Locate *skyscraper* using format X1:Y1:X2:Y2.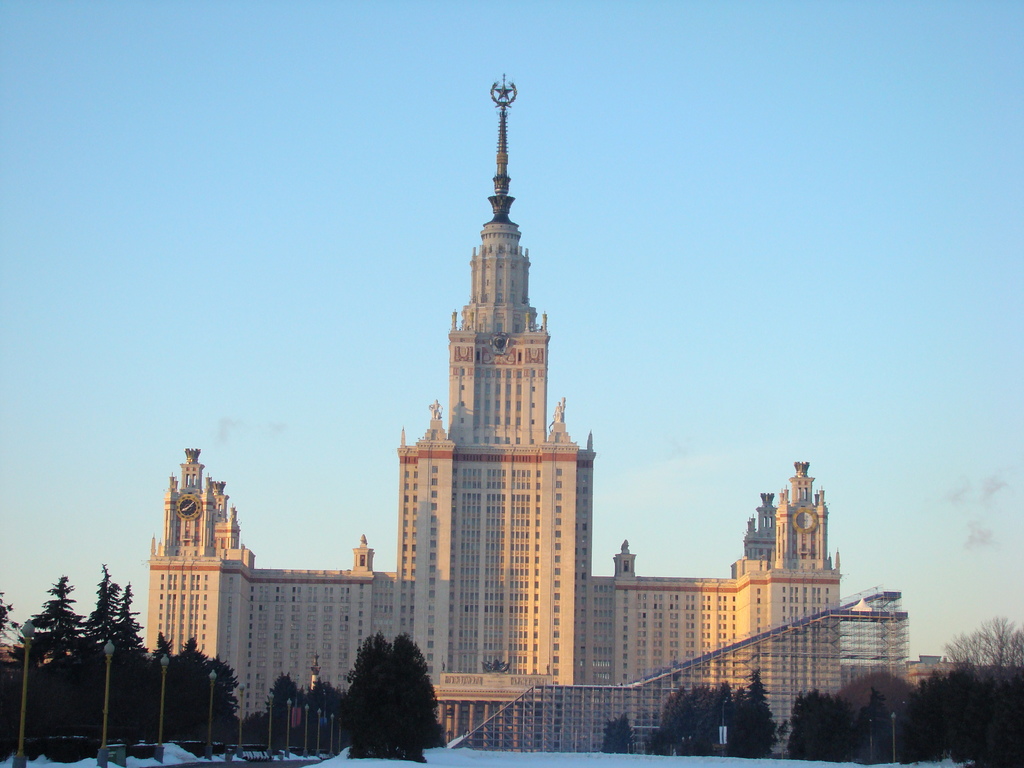
146:72:845:755.
